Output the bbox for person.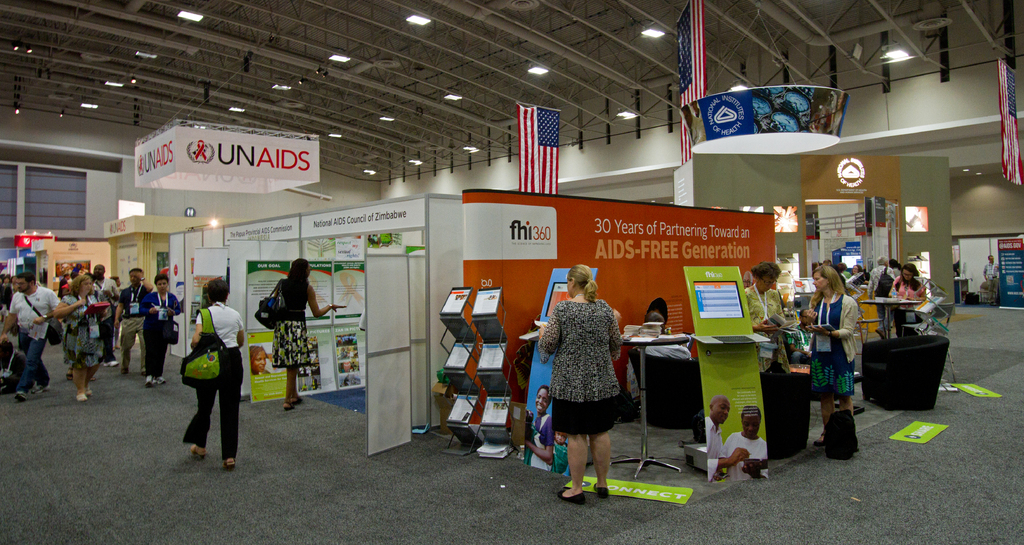
(744,259,788,442).
